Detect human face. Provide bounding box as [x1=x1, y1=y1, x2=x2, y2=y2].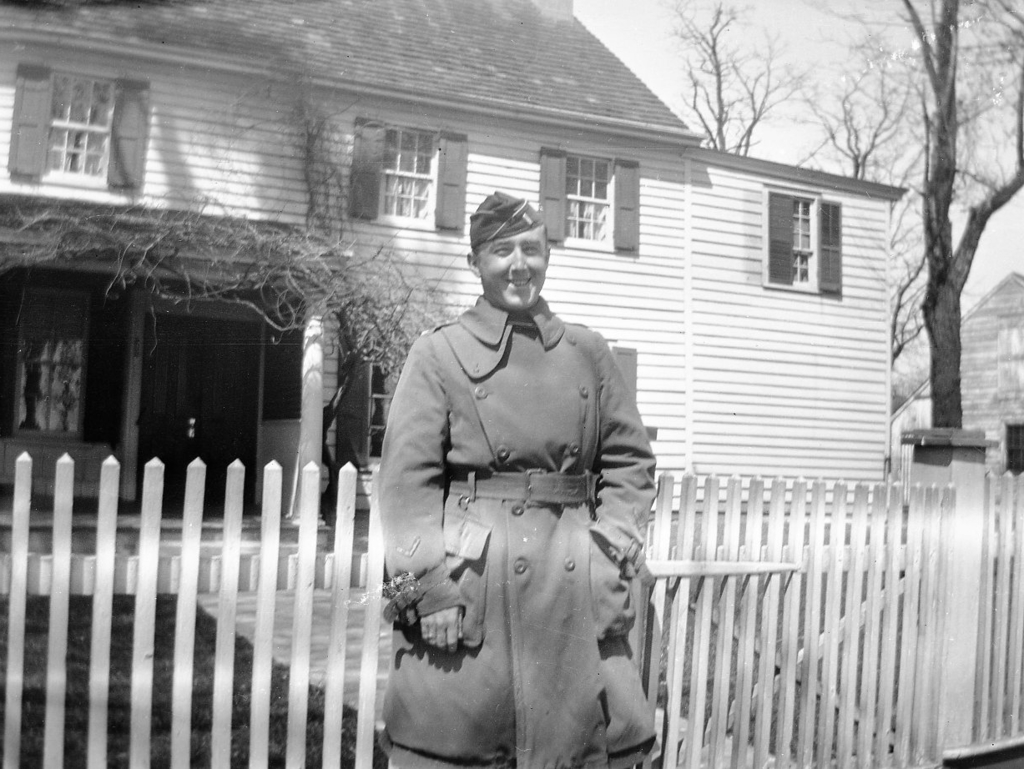
[x1=478, y1=225, x2=545, y2=308].
